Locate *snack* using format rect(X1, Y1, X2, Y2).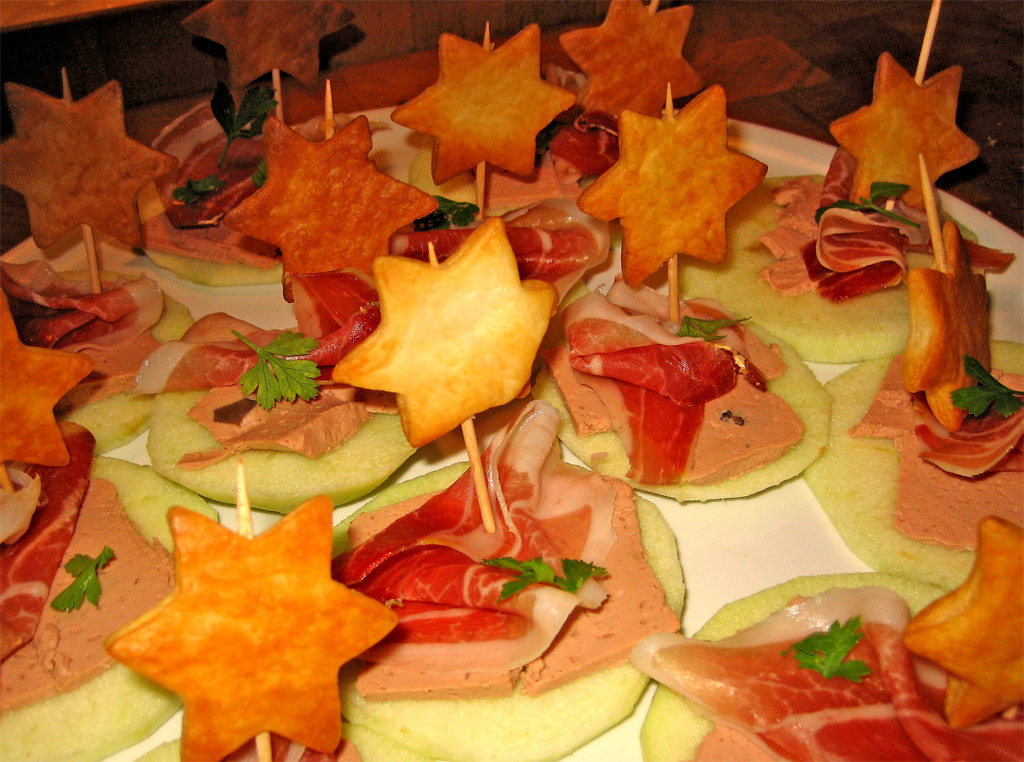
rect(130, 311, 454, 516).
